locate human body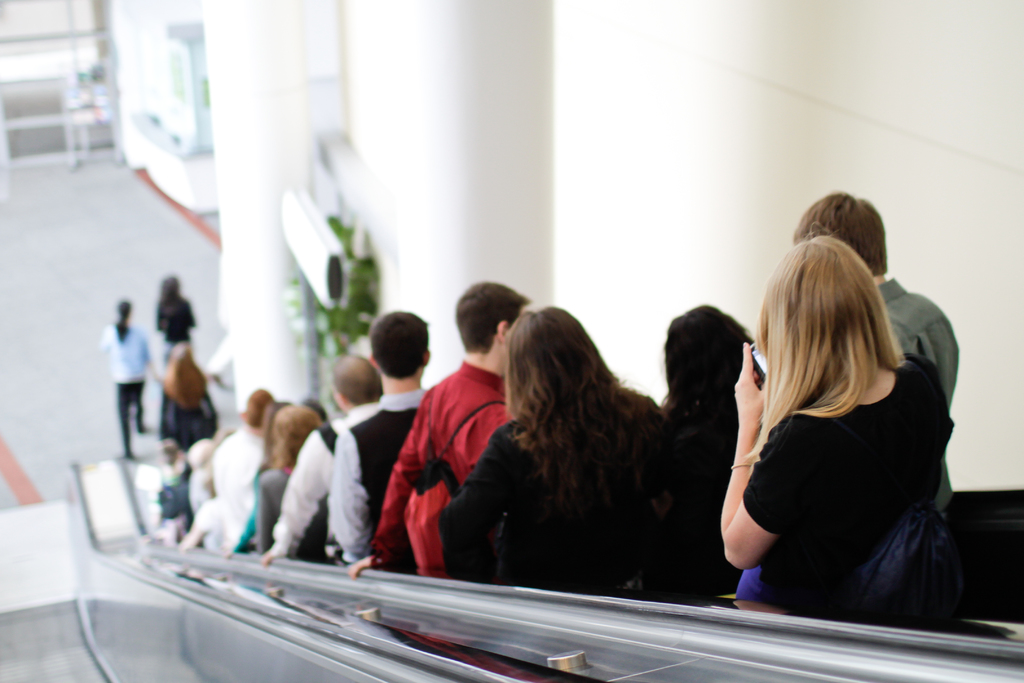
BBox(256, 394, 382, 566)
